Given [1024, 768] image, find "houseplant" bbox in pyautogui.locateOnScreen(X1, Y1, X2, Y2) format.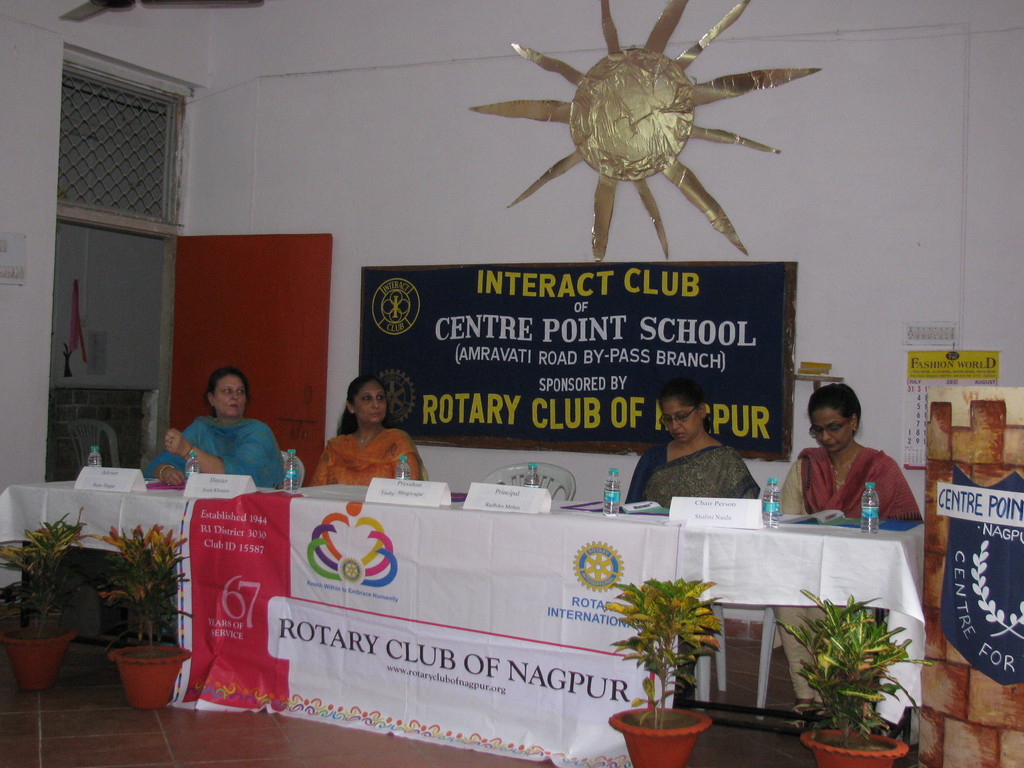
pyautogui.locateOnScreen(0, 503, 103, 639).
